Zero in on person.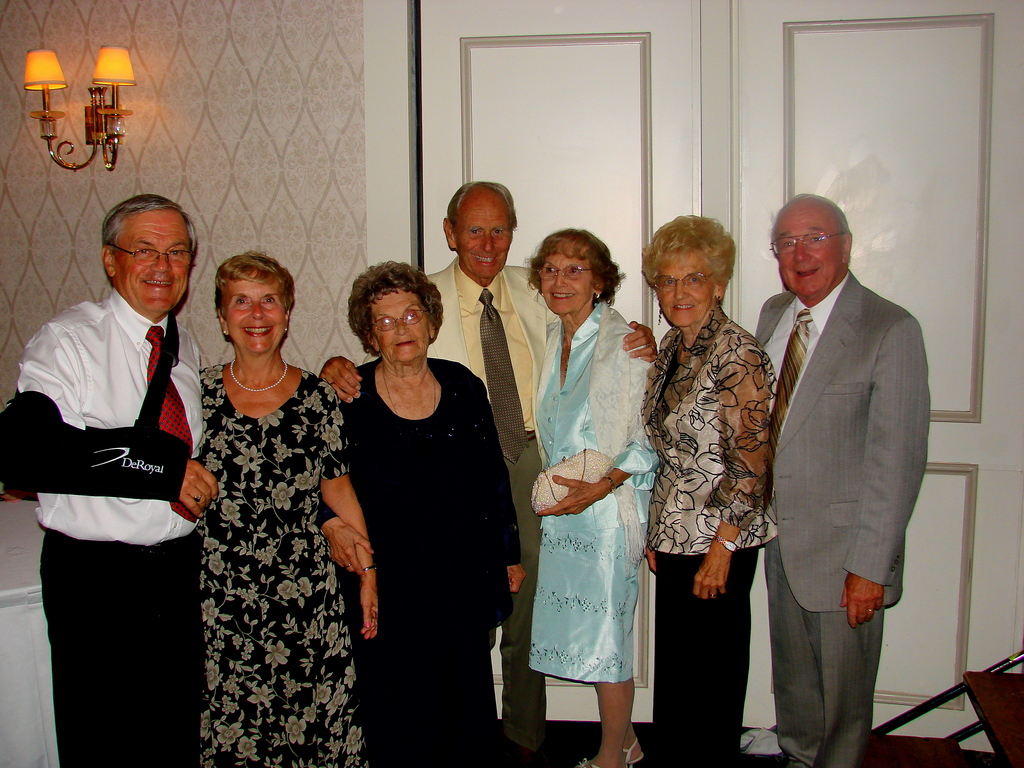
Zeroed in: (312,259,527,767).
